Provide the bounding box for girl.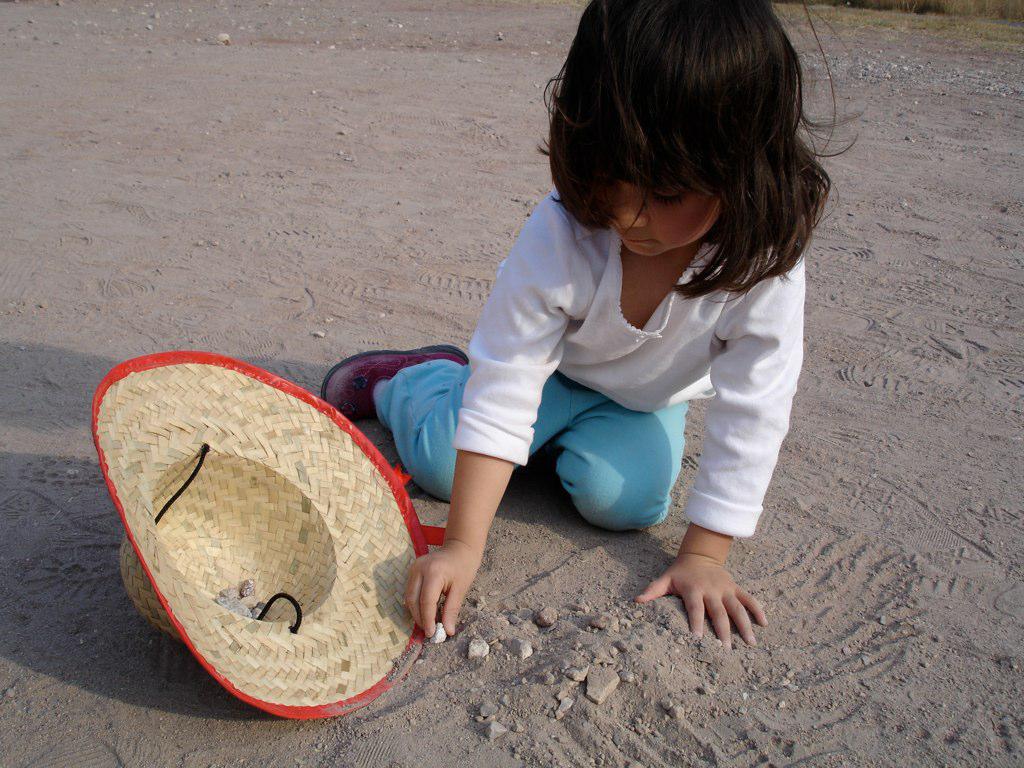
bbox=[320, 0, 869, 650].
